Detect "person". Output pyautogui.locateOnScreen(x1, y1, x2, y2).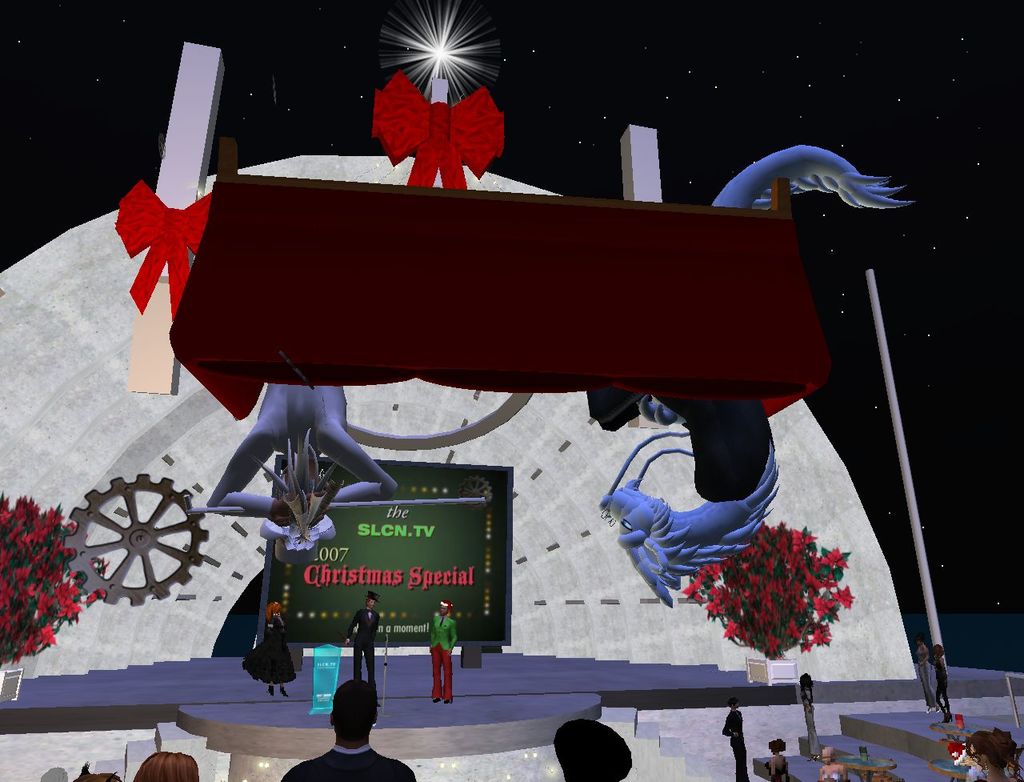
pyautogui.locateOnScreen(821, 751, 849, 781).
